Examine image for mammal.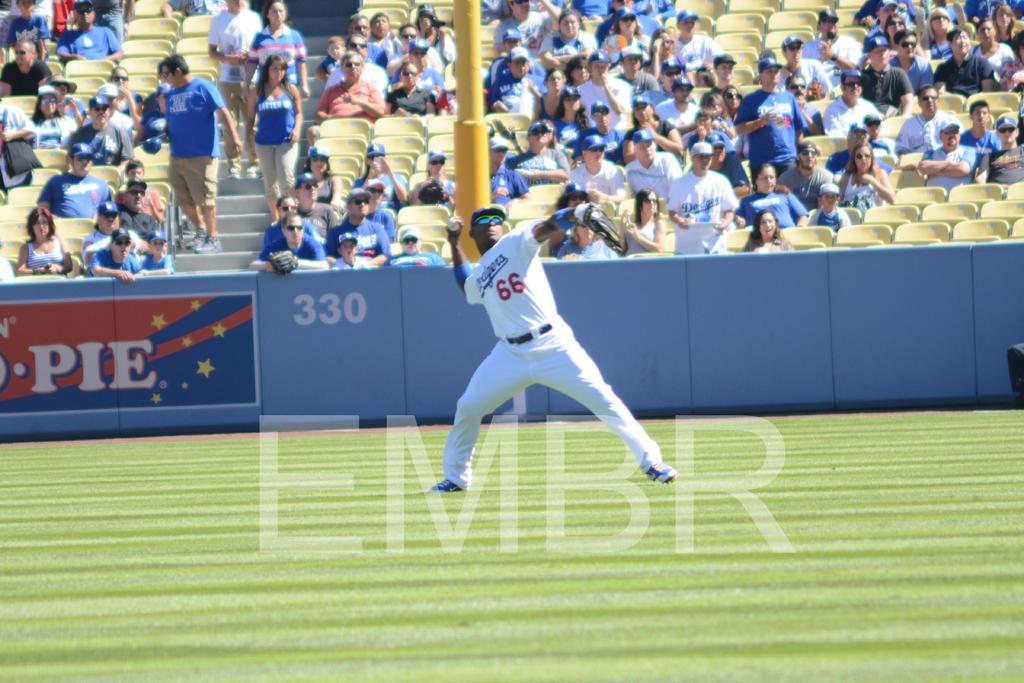
Examination result: bbox=[998, 27, 1023, 94].
